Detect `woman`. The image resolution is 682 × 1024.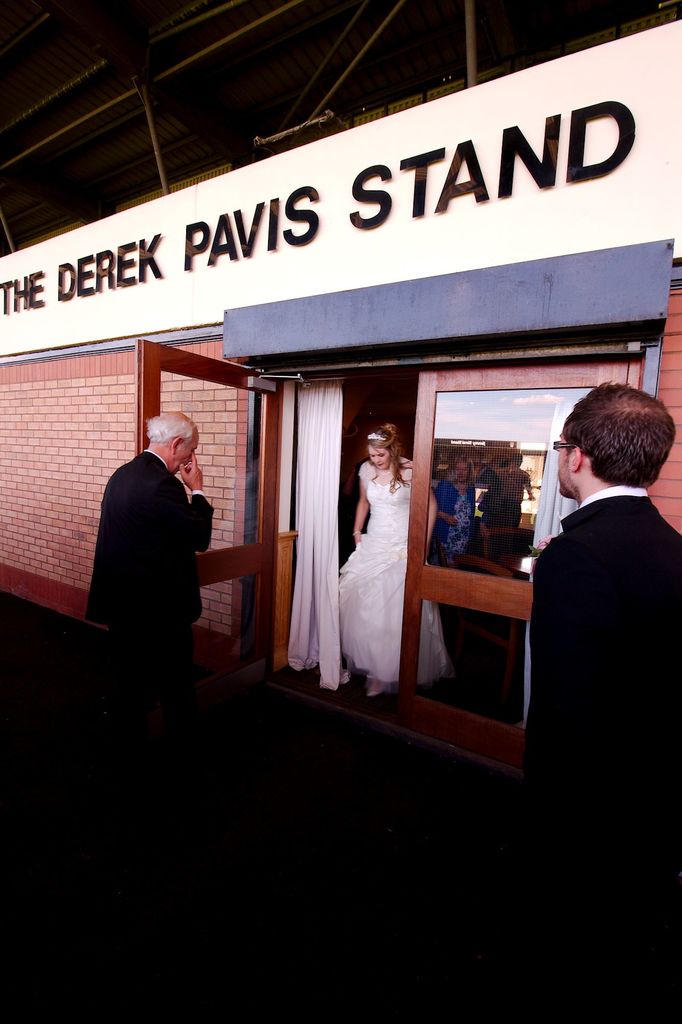
detection(431, 454, 480, 560).
